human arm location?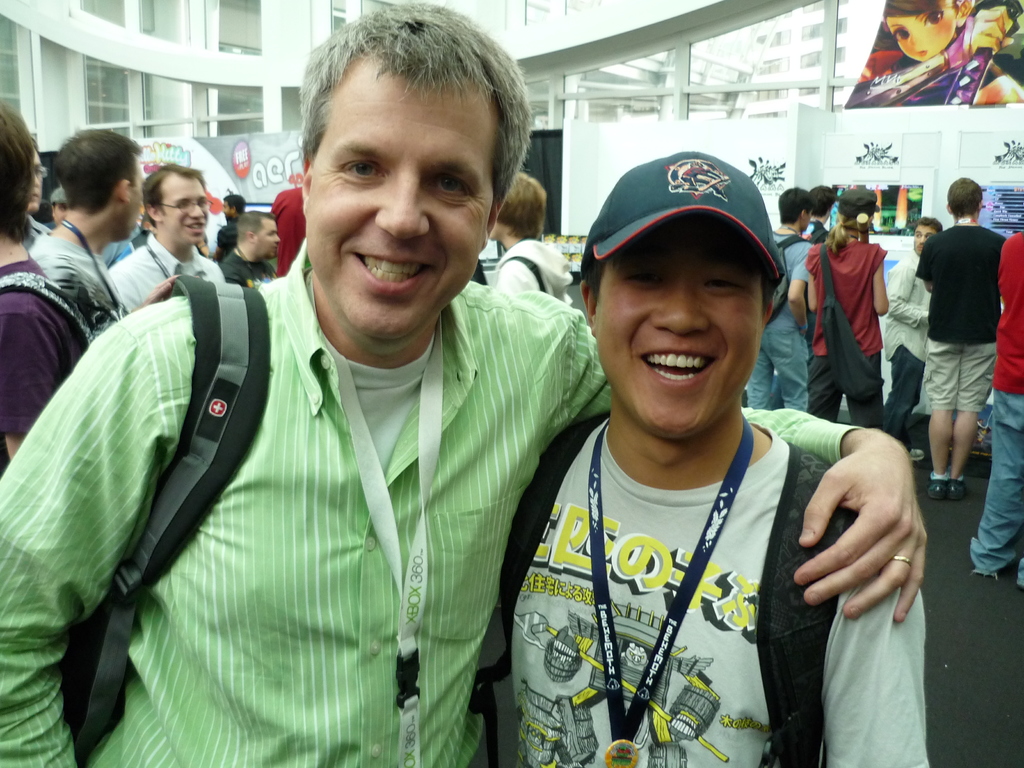
<region>499, 273, 529, 296</region>
